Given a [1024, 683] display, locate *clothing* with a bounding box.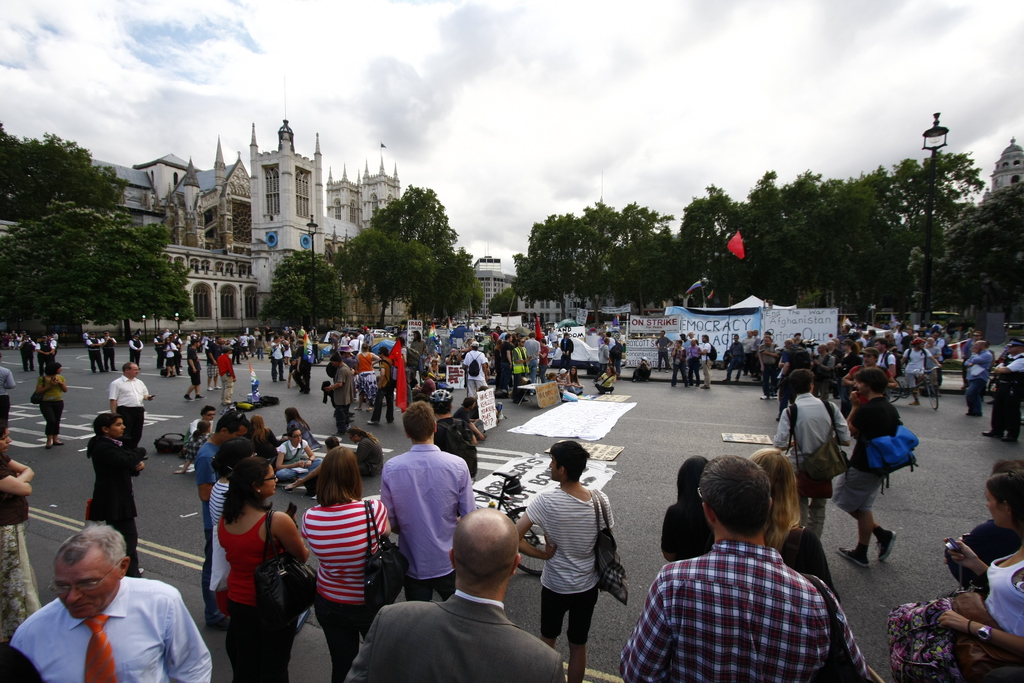
Located: box=[273, 439, 317, 479].
